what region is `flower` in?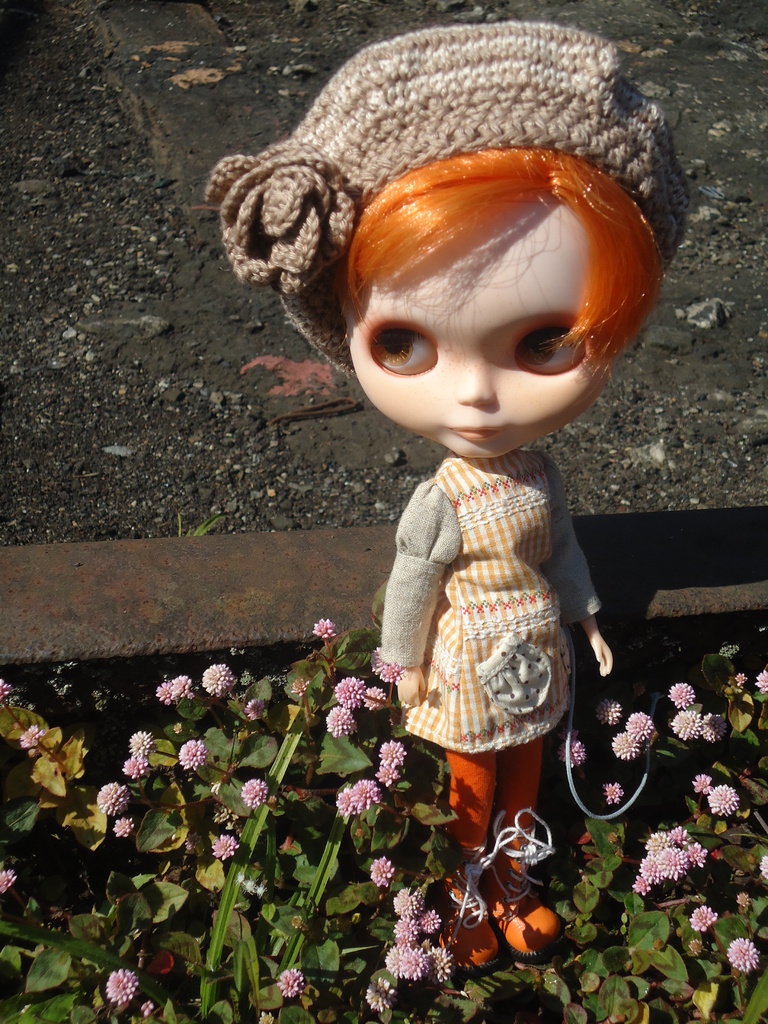
(113,811,139,839).
